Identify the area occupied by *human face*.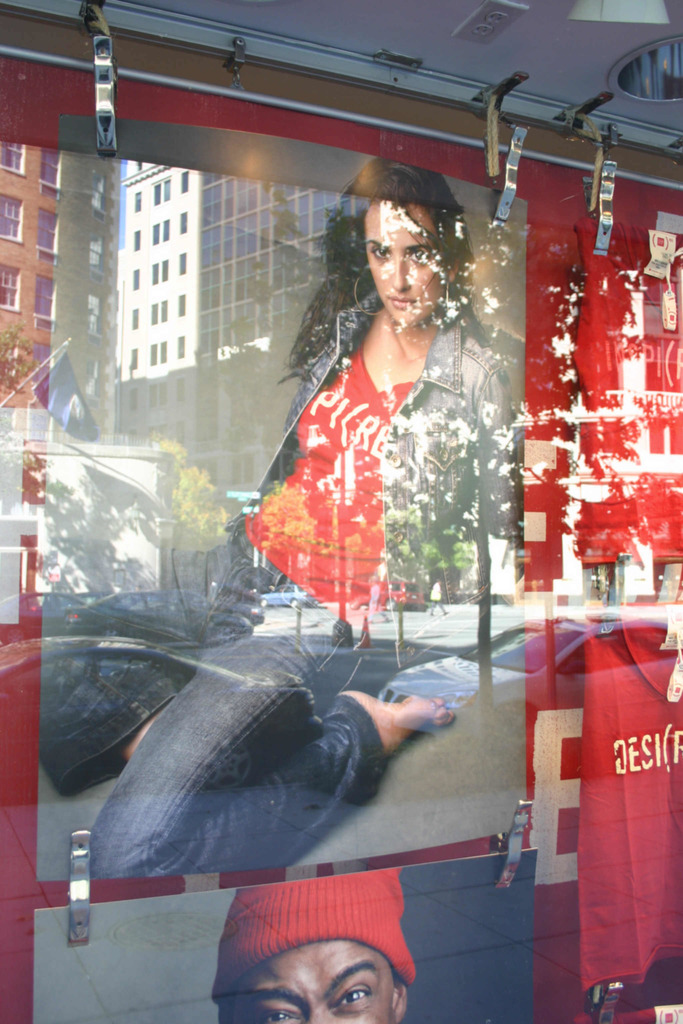
Area: rect(374, 207, 445, 321).
